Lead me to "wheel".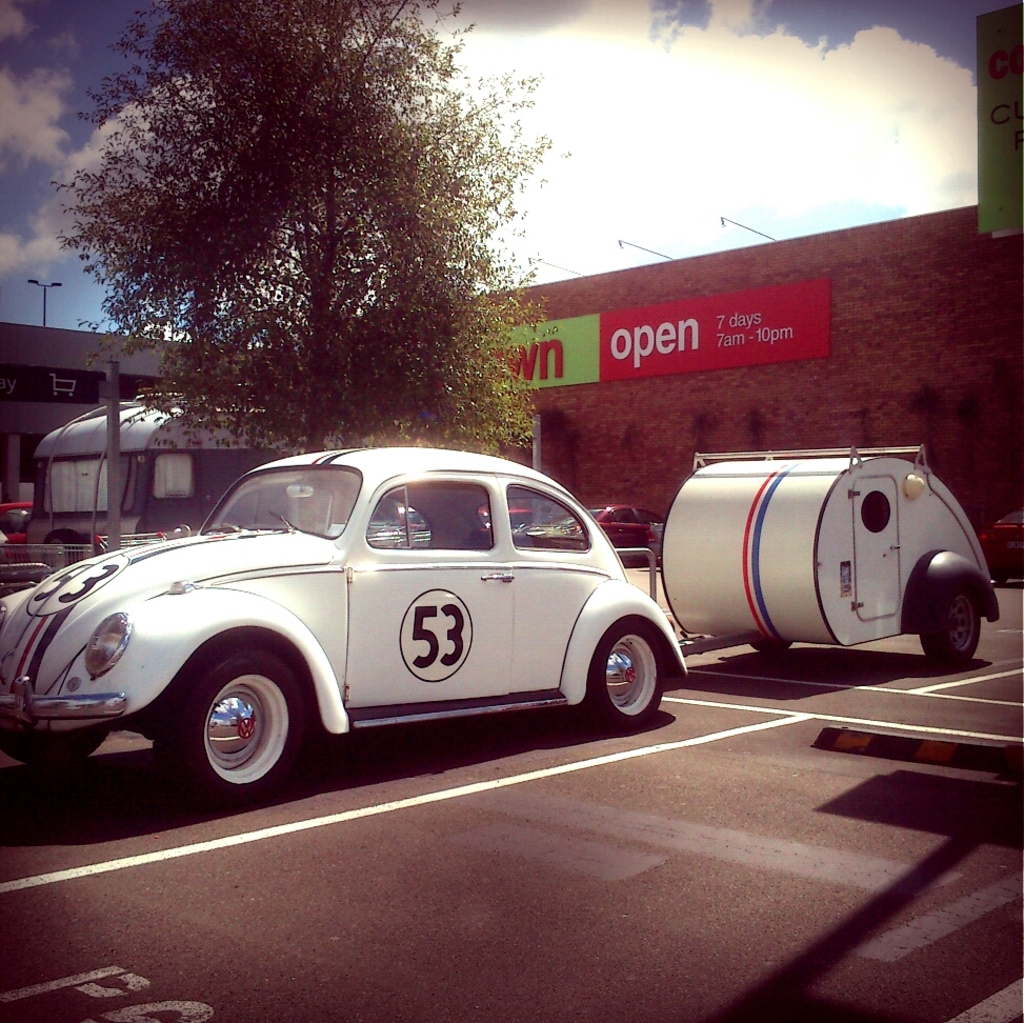
Lead to bbox(0, 727, 109, 766).
